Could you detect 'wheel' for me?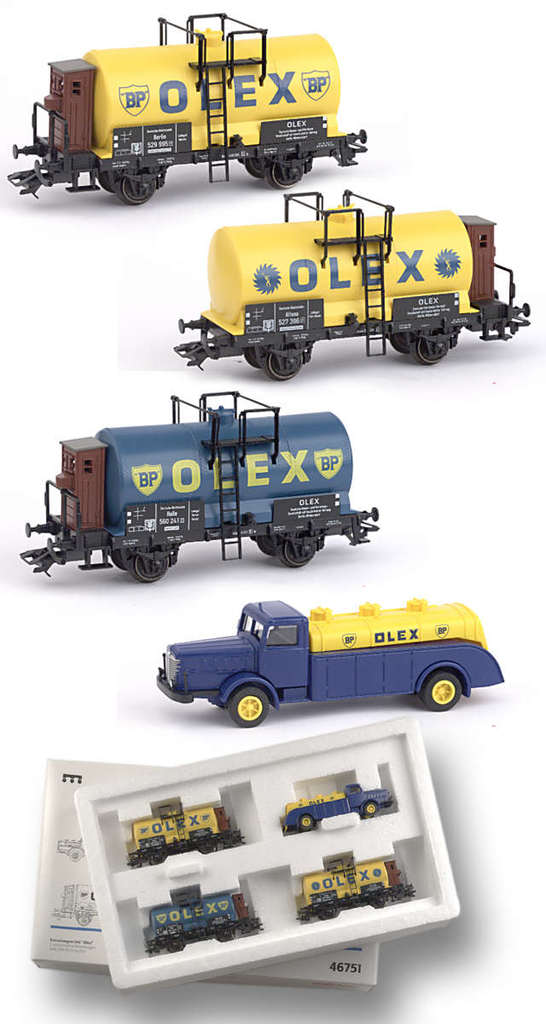
Detection result: (269,349,302,379).
